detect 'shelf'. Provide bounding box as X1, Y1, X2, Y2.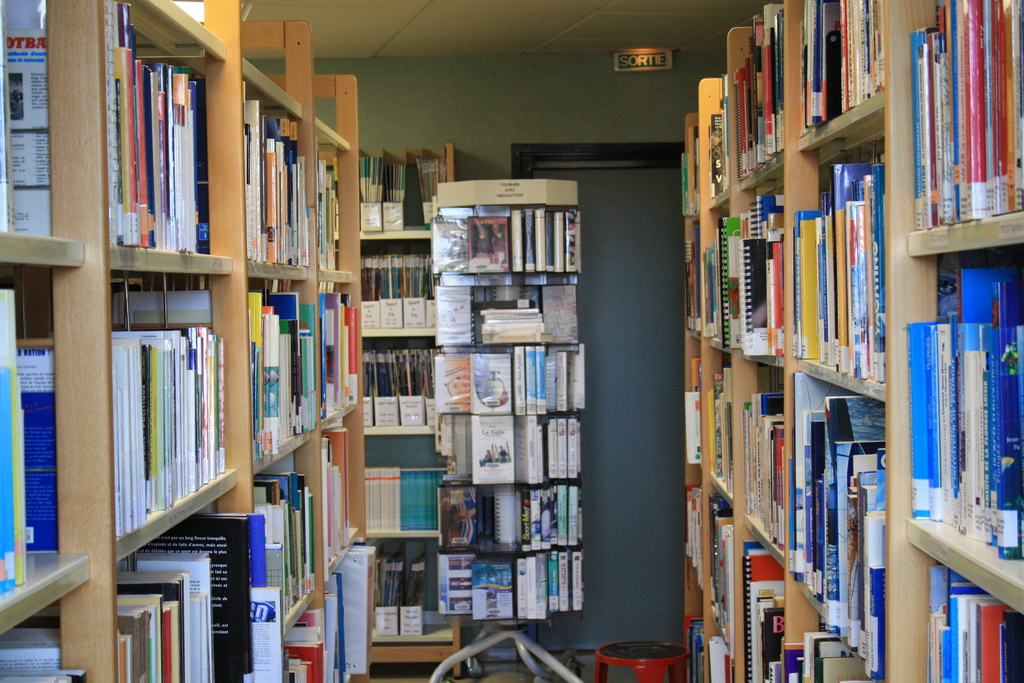
364, 526, 452, 545.
